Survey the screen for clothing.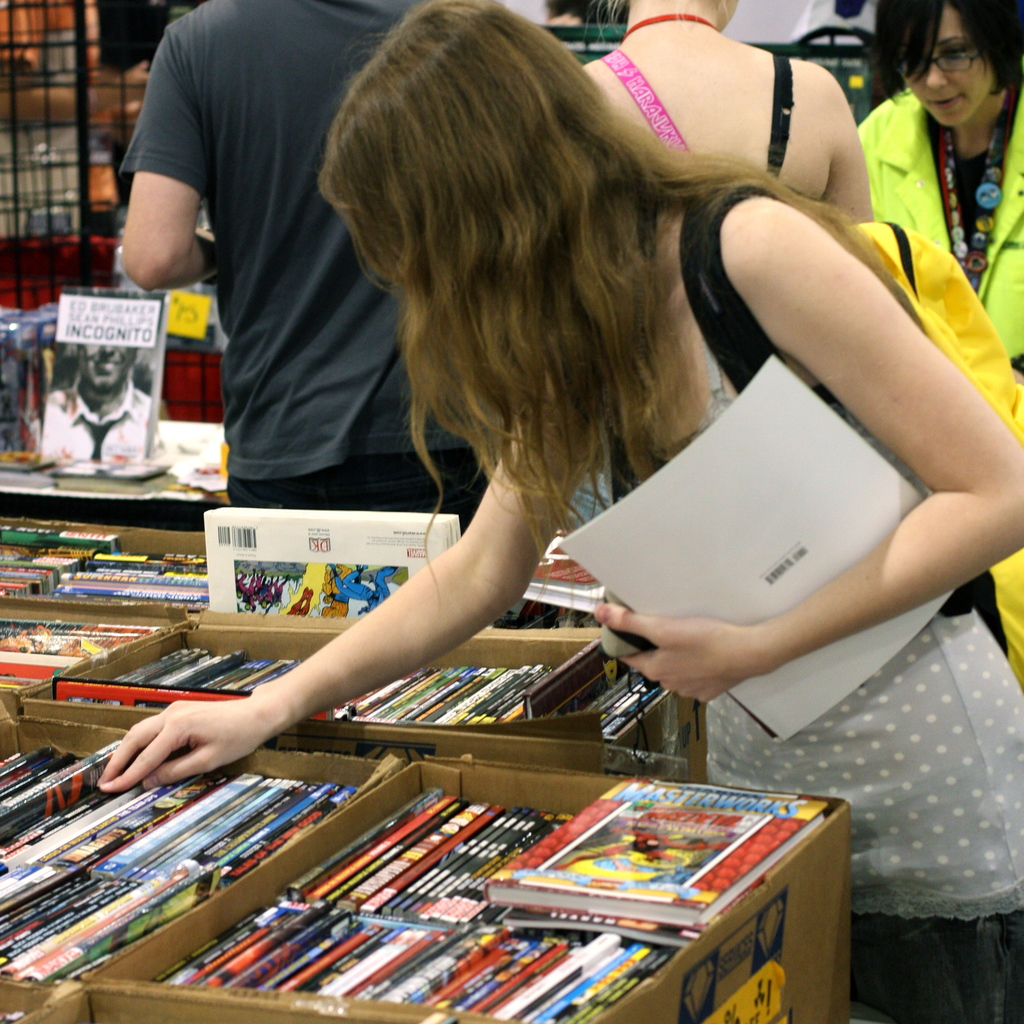
Survey found: region(870, 66, 1023, 365).
